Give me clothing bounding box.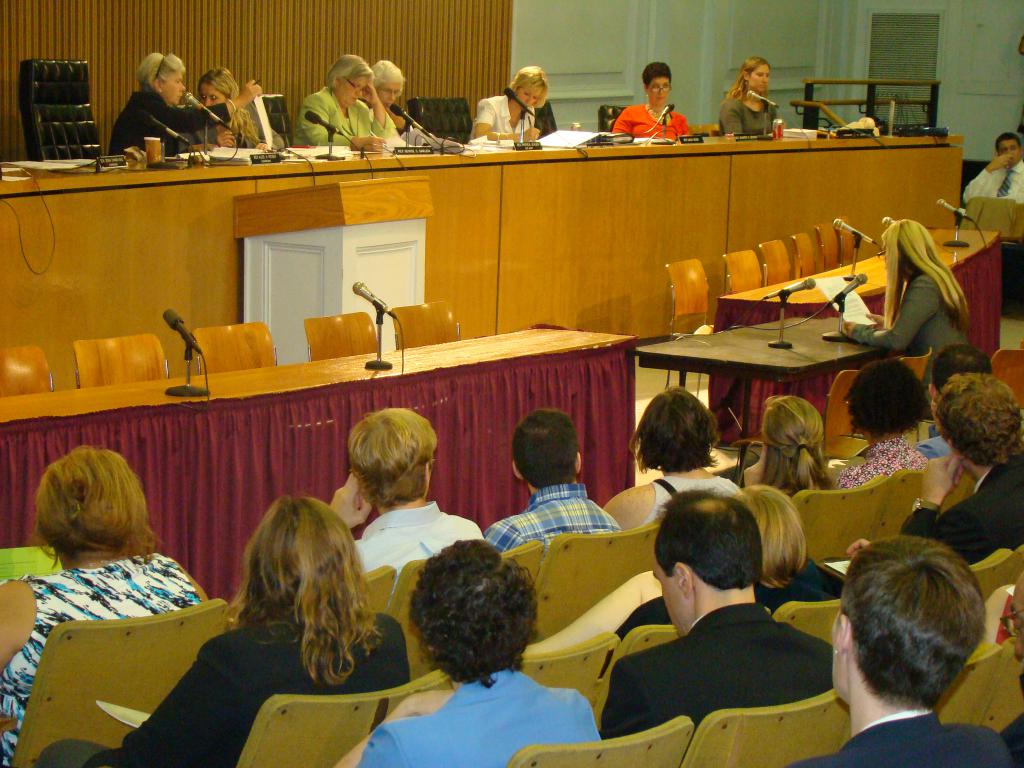
region(467, 87, 536, 141).
